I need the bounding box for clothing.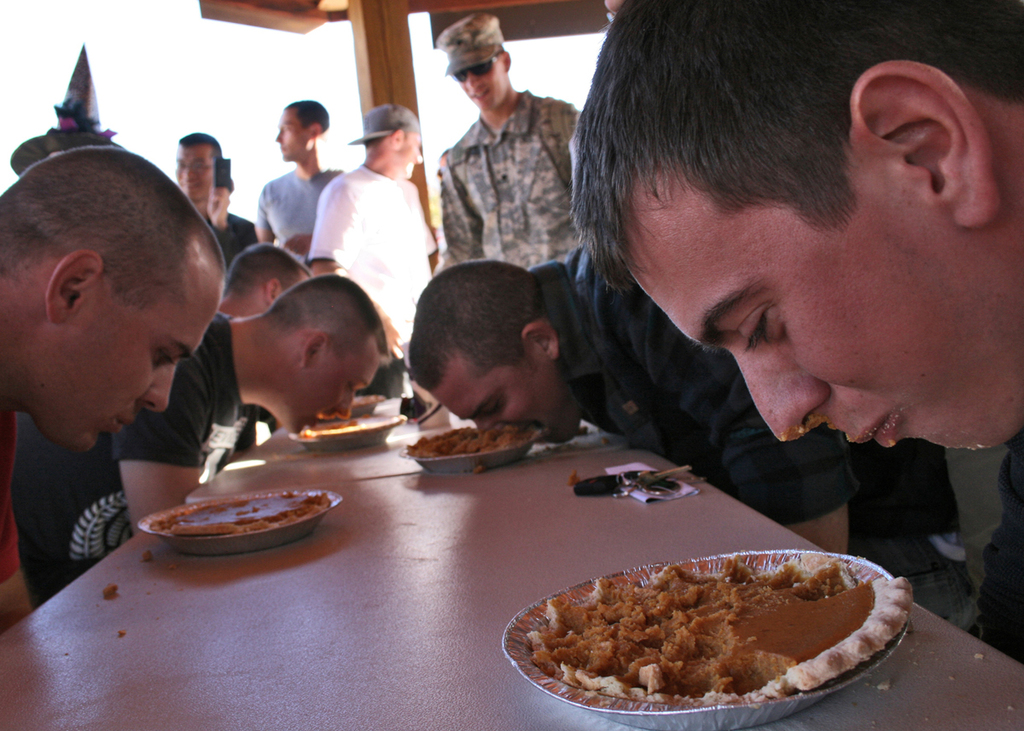
Here it is: 969/433/1023/661.
